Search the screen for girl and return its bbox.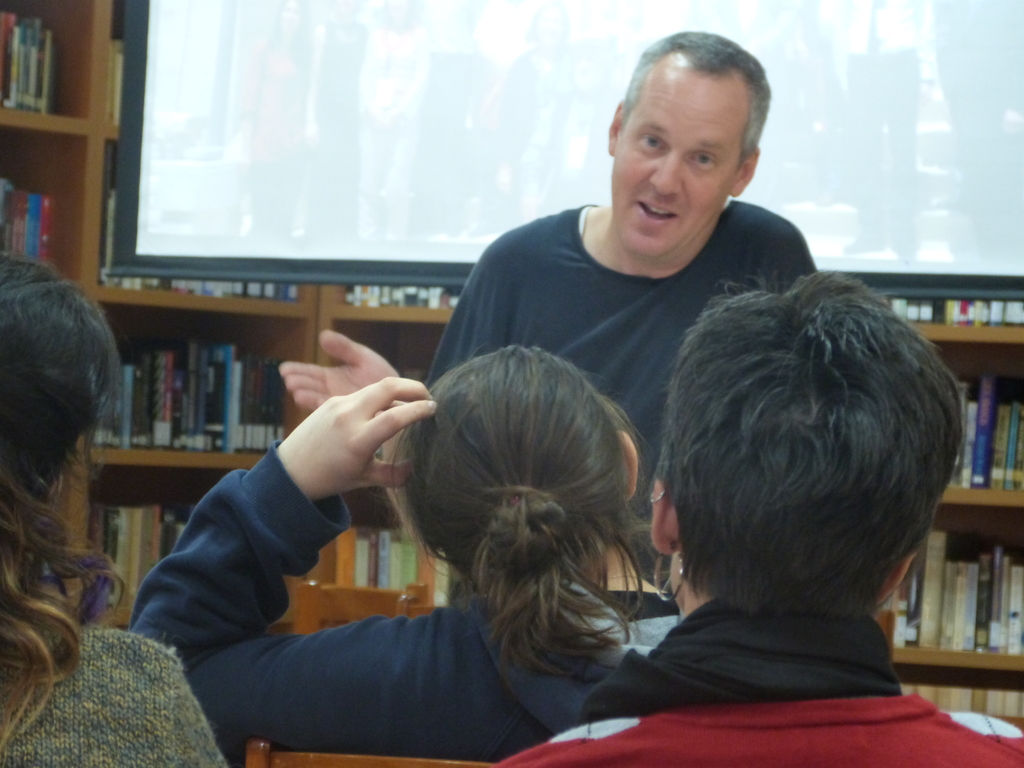
Found: <region>132, 335, 699, 767</region>.
